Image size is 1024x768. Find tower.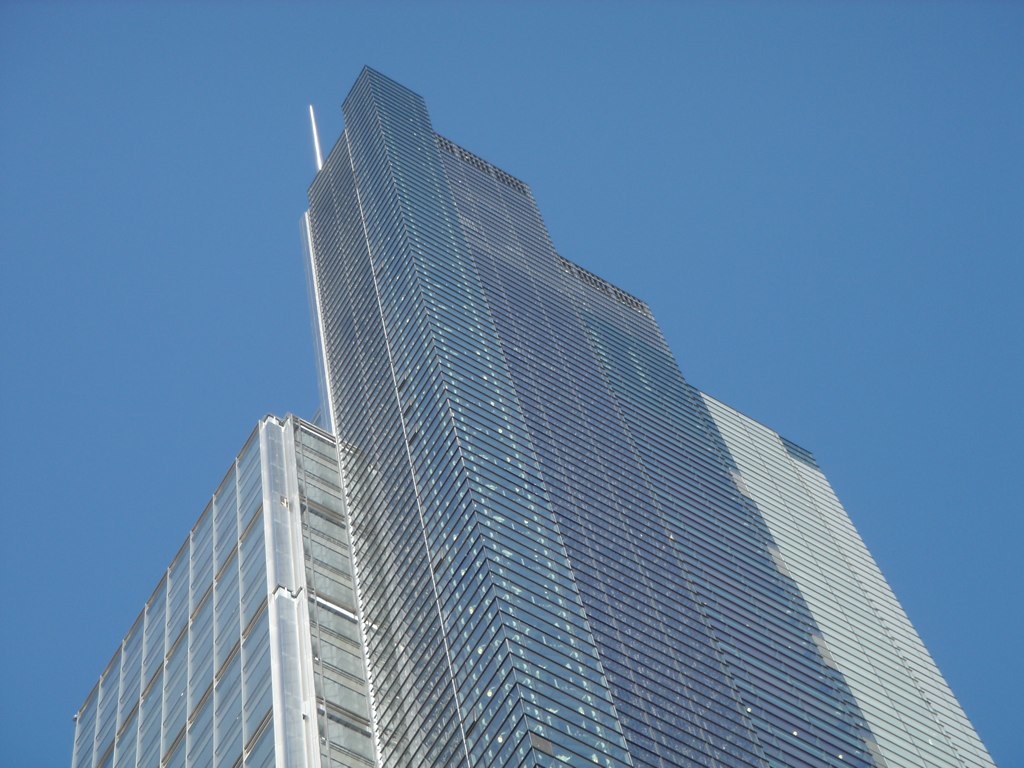
[301,62,1006,767].
